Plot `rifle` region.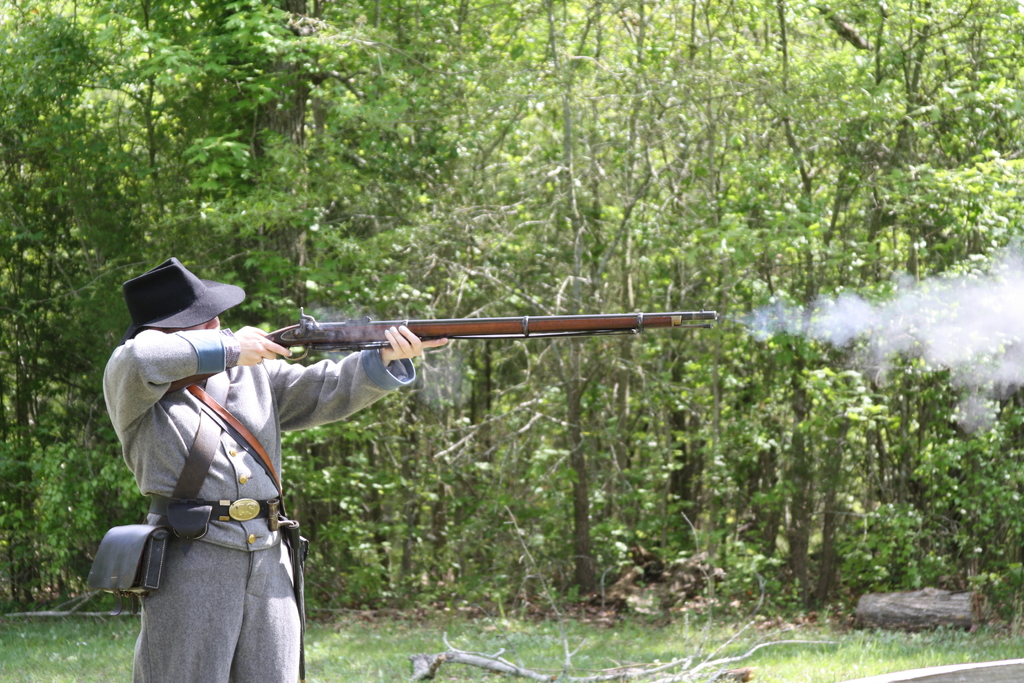
Plotted at 268:309:712:361.
